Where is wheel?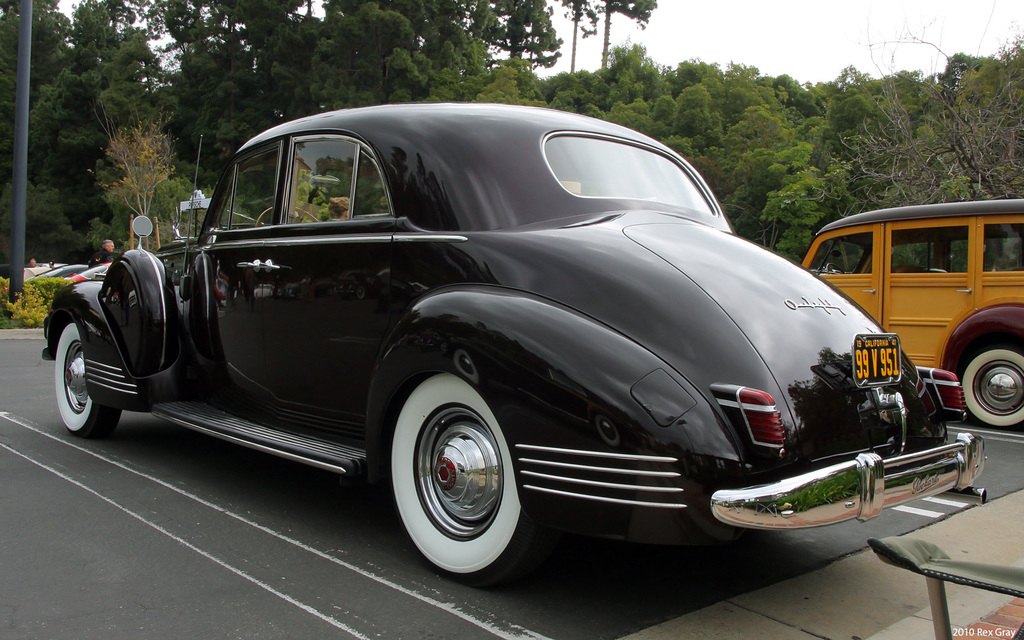
[x1=956, y1=333, x2=1023, y2=431].
